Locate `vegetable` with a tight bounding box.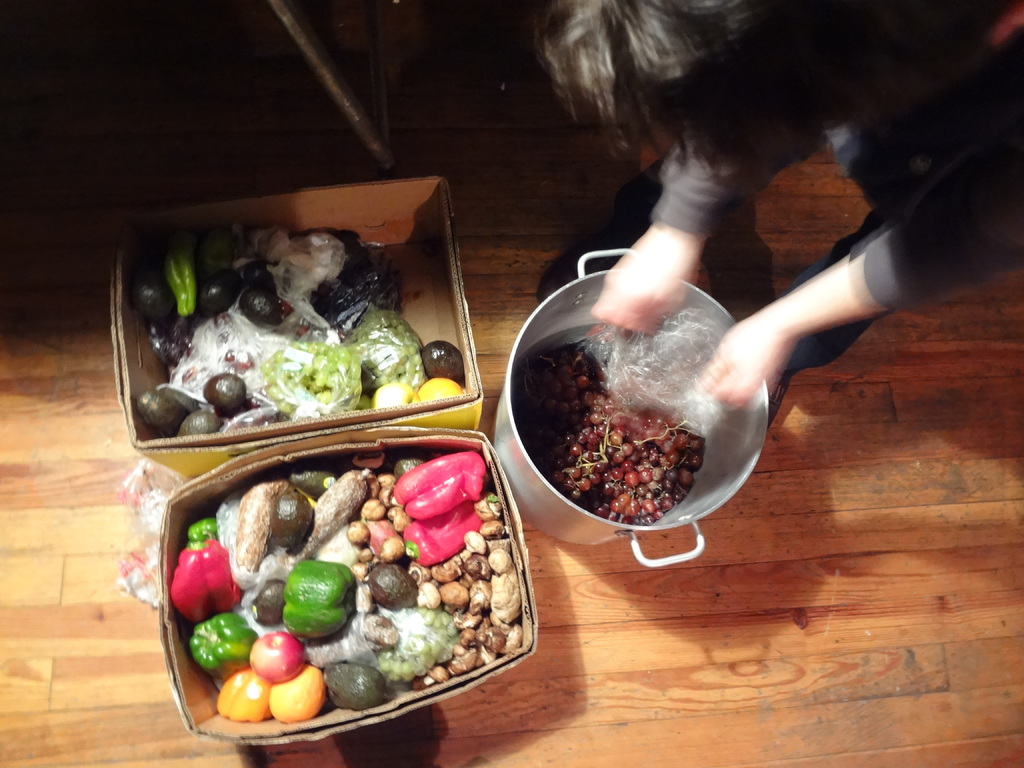
187,617,255,679.
